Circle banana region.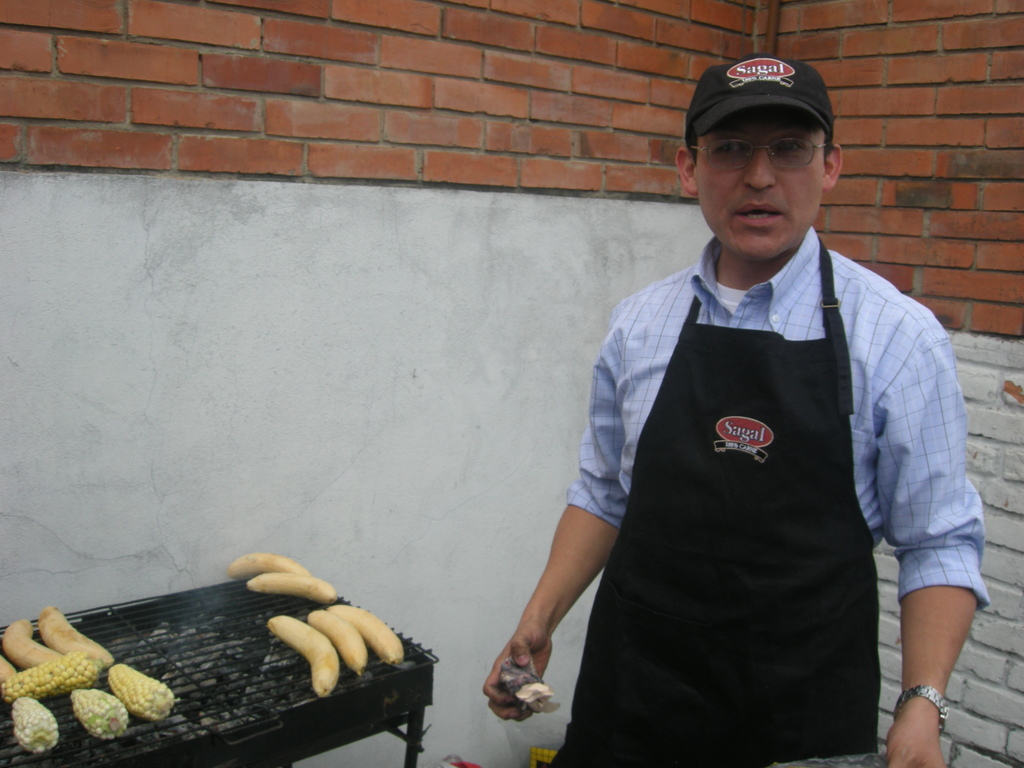
Region: pyautogui.locateOnScreen(228, 553, 310, 577).
